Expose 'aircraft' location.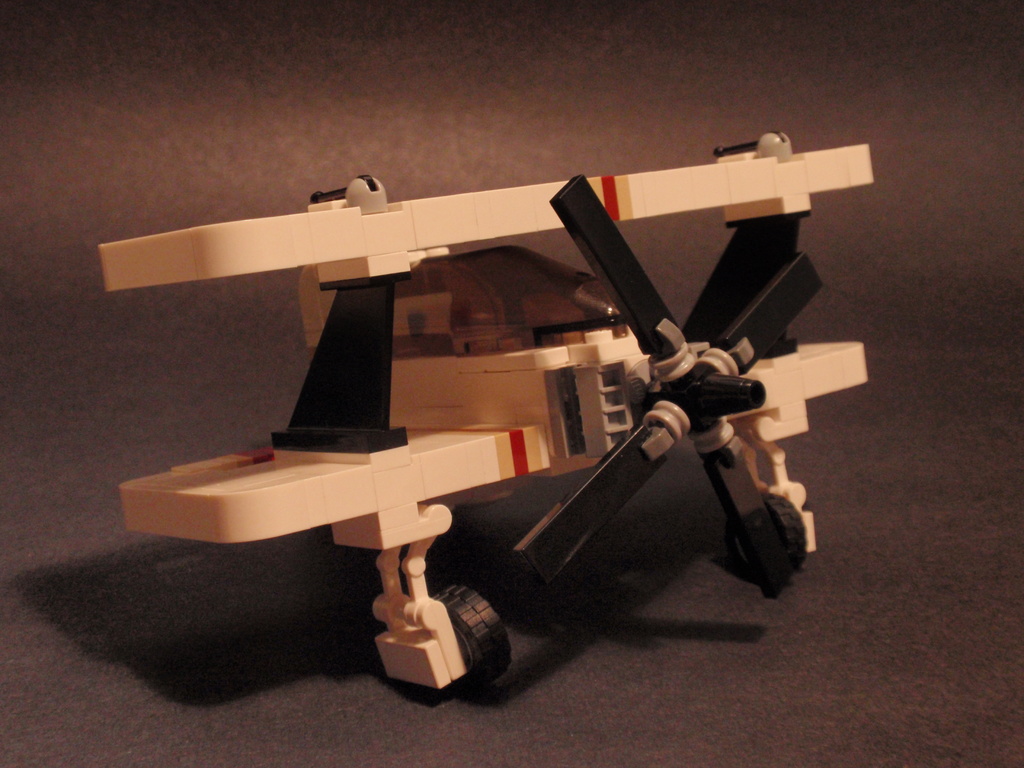
Exposed at 100, 45, 948, 732.
